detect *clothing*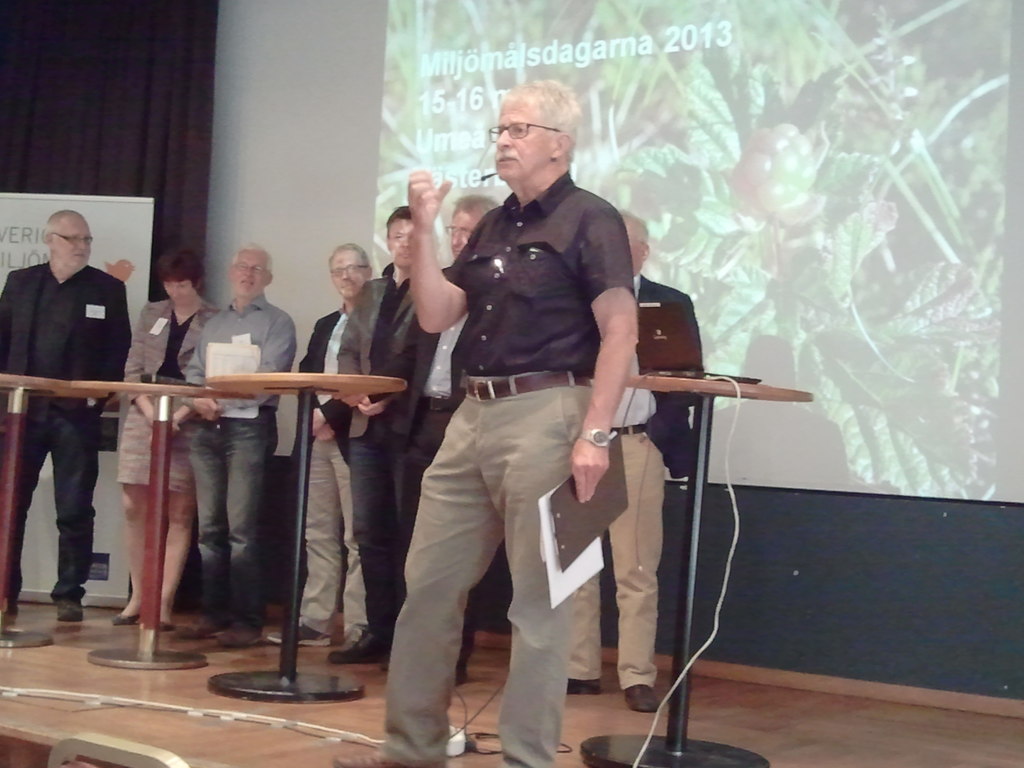
[left=295, top=311, right=377, bottom=651]
